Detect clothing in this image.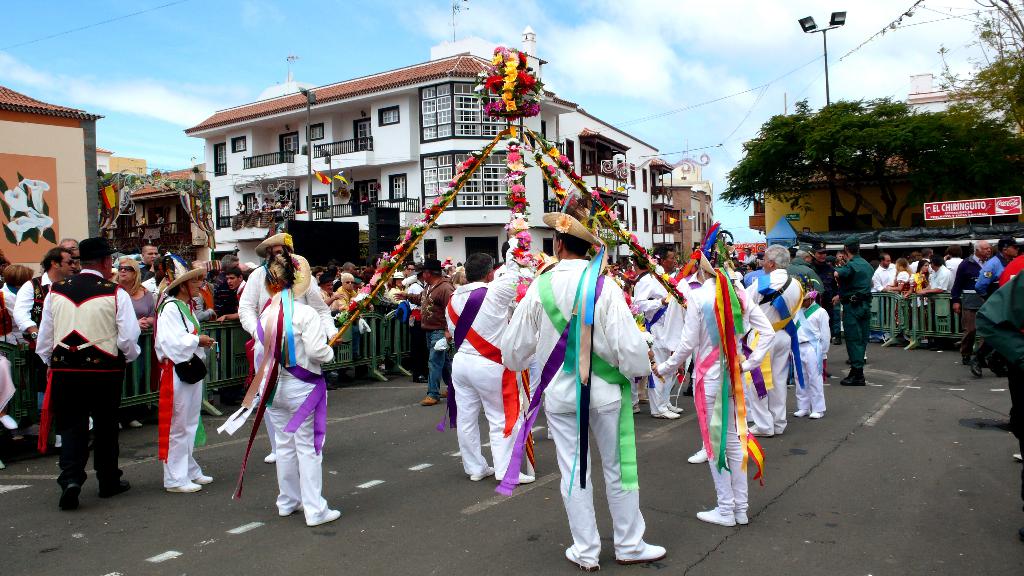
Detection: Rect(151, 289, 207, 483).
